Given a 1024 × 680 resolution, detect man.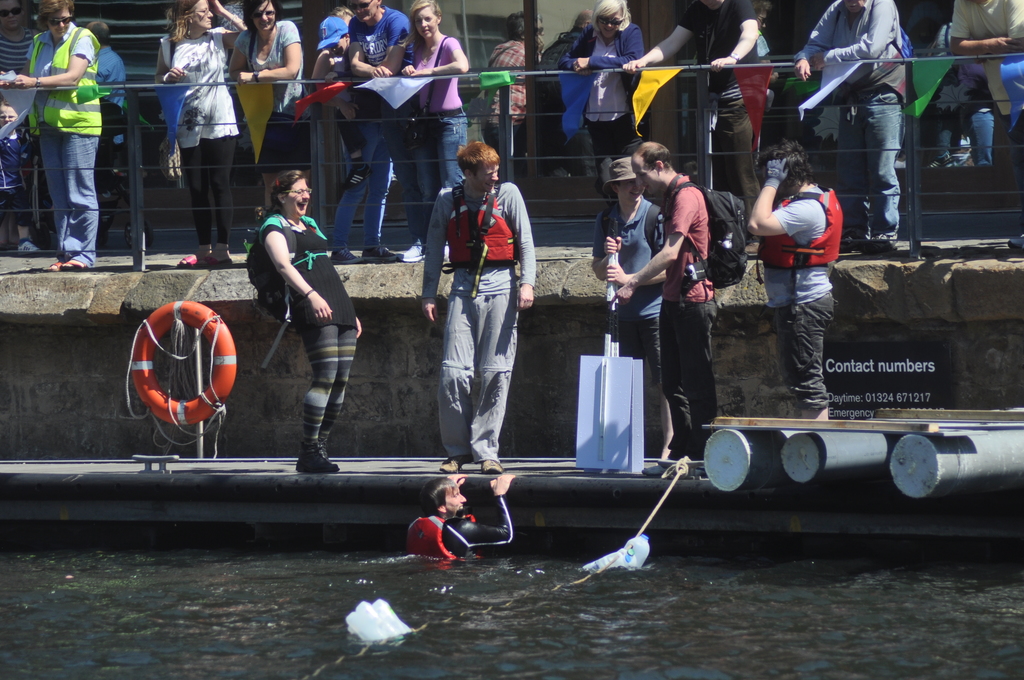
(16, 11, 113, 248).
